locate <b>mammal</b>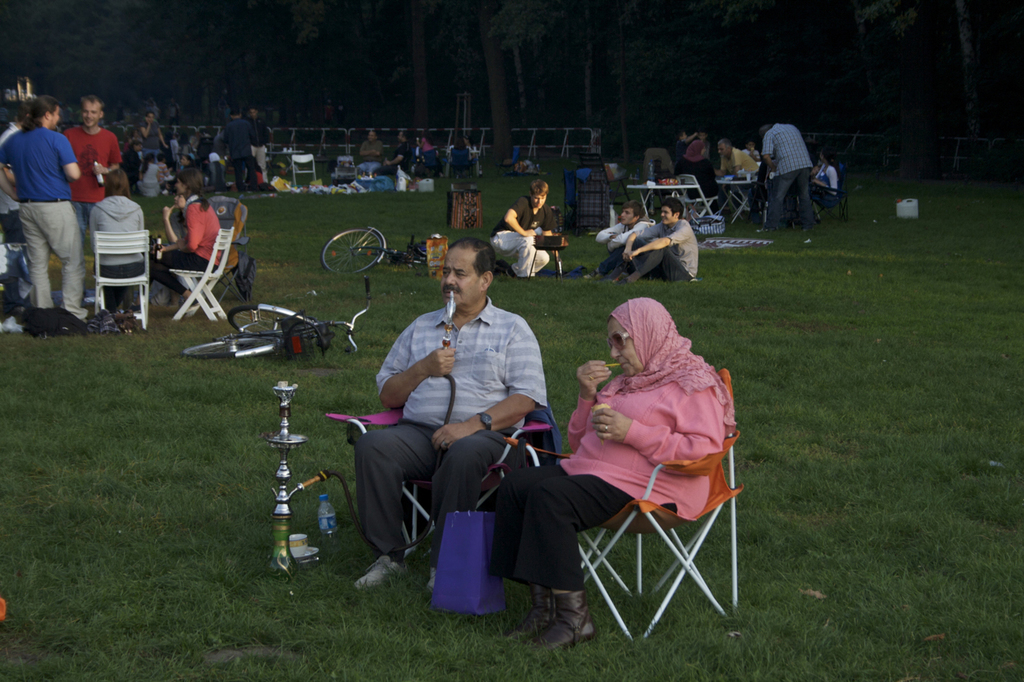
<box>450,139,470,175</box>
